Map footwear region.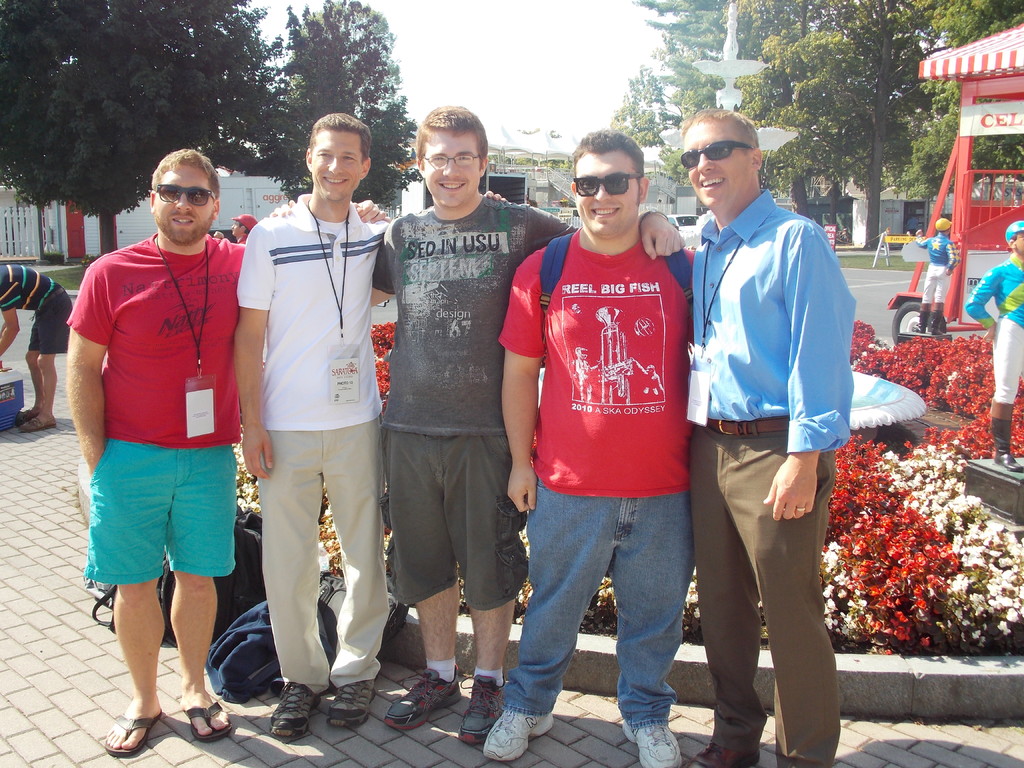
Mapped to bbox=(616, 721, 689, 767).
